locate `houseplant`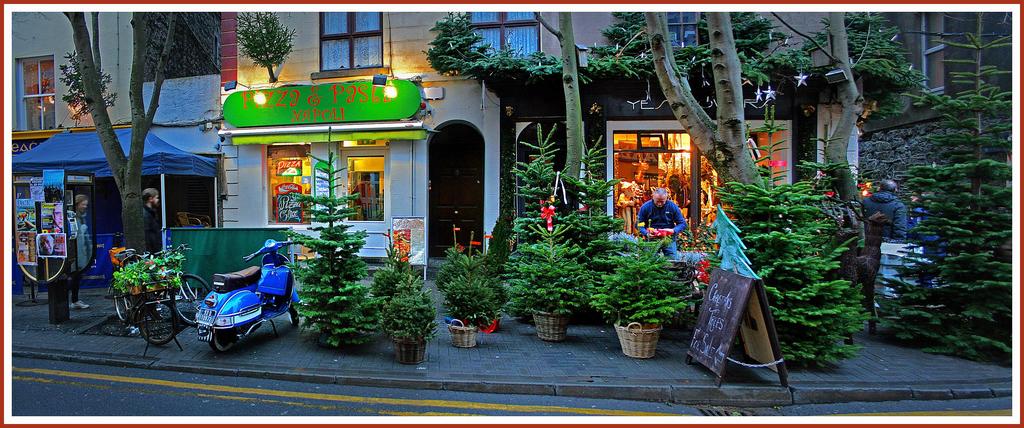
region(435, 243, 482, 277)
